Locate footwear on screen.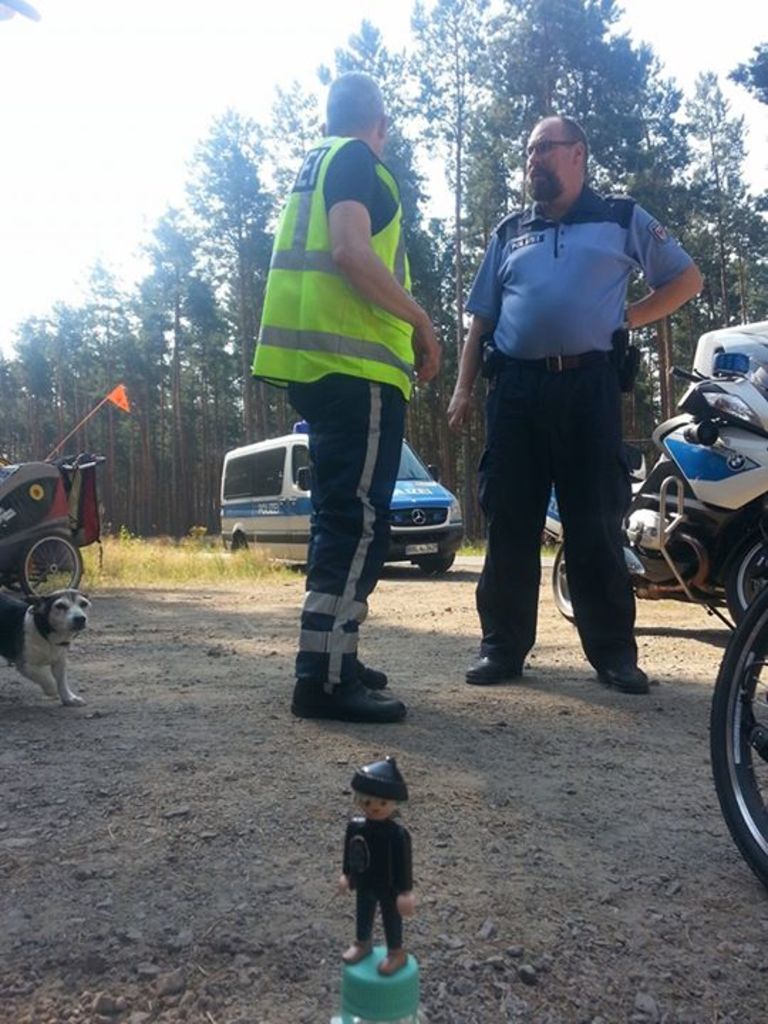
On screen at 464:654:523:683.
